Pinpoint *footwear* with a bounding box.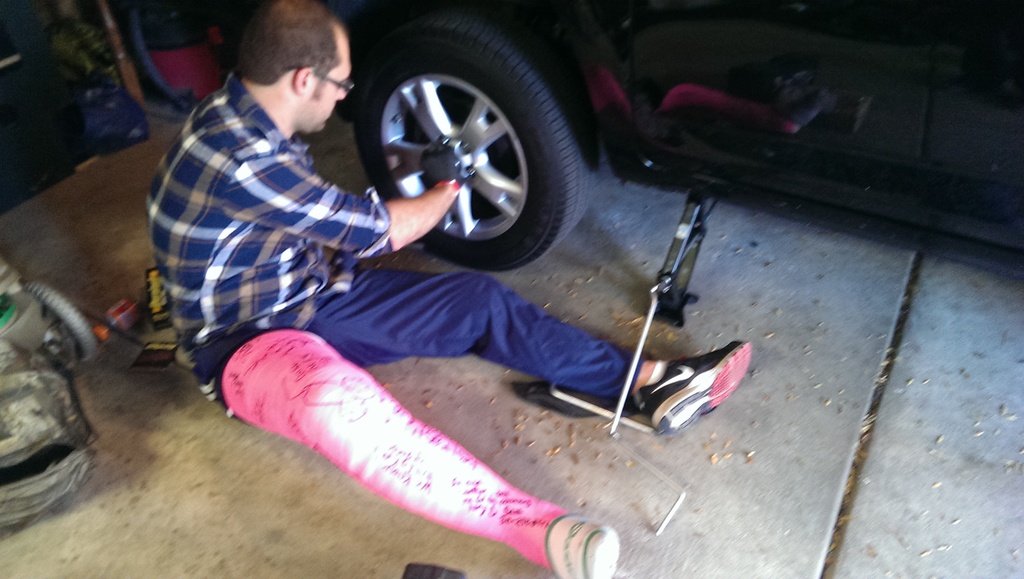
<bbox>541, 516, 620, 578</bbox>.
